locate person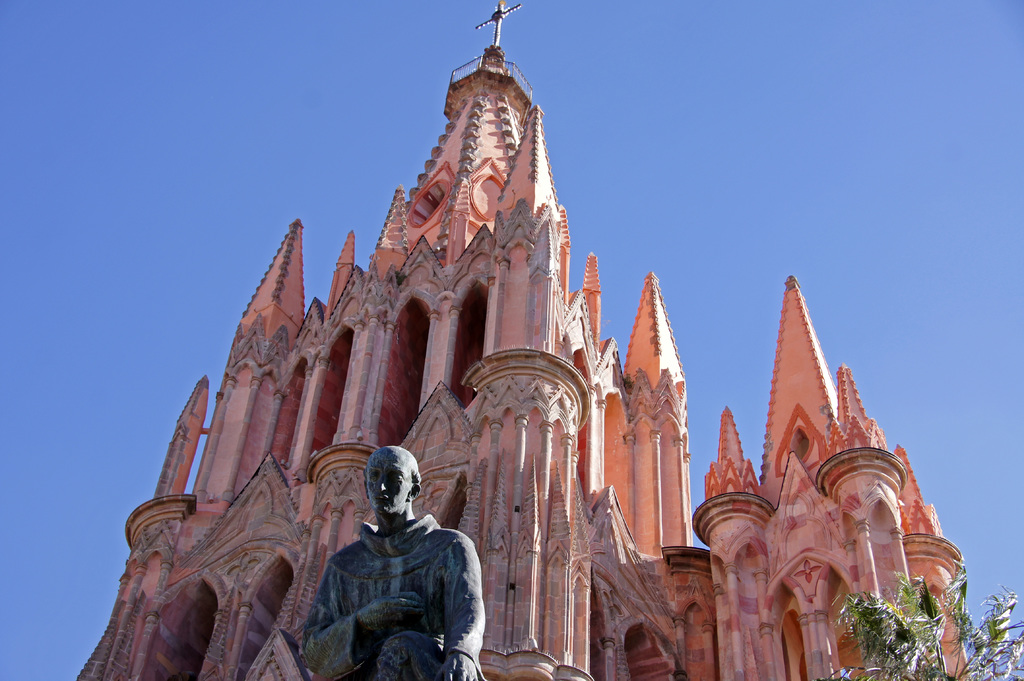
<bbox>310, 431, 479, 678</bbox>
